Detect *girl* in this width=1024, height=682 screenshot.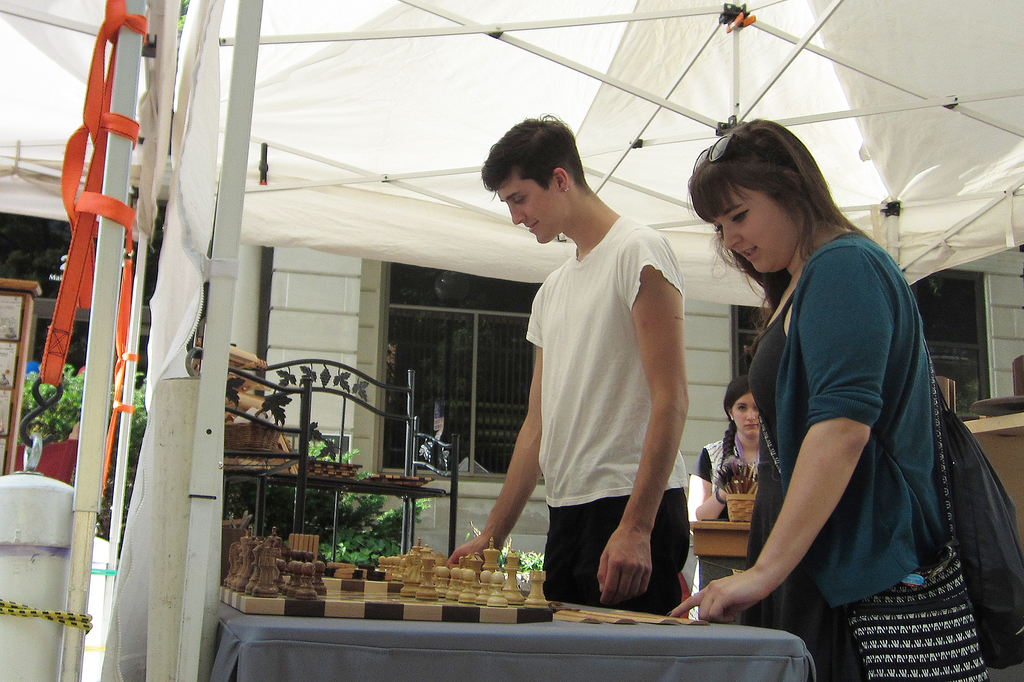
Detection: x1=688 y1=378 x2=764 y2=619.
